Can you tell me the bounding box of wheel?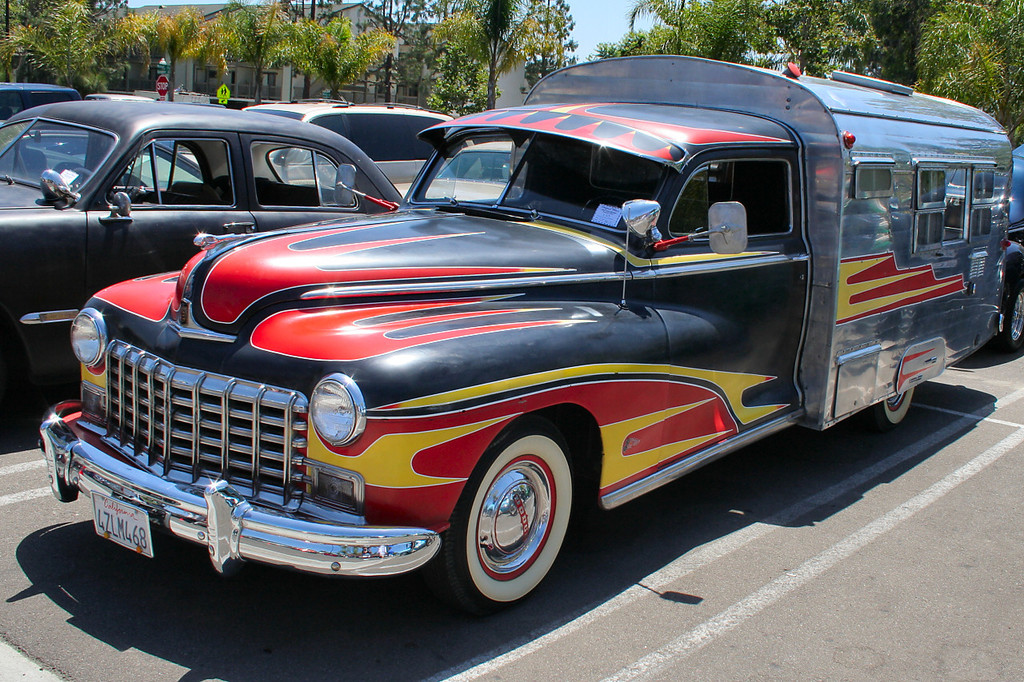
locate(578, 198, 633, 225).
